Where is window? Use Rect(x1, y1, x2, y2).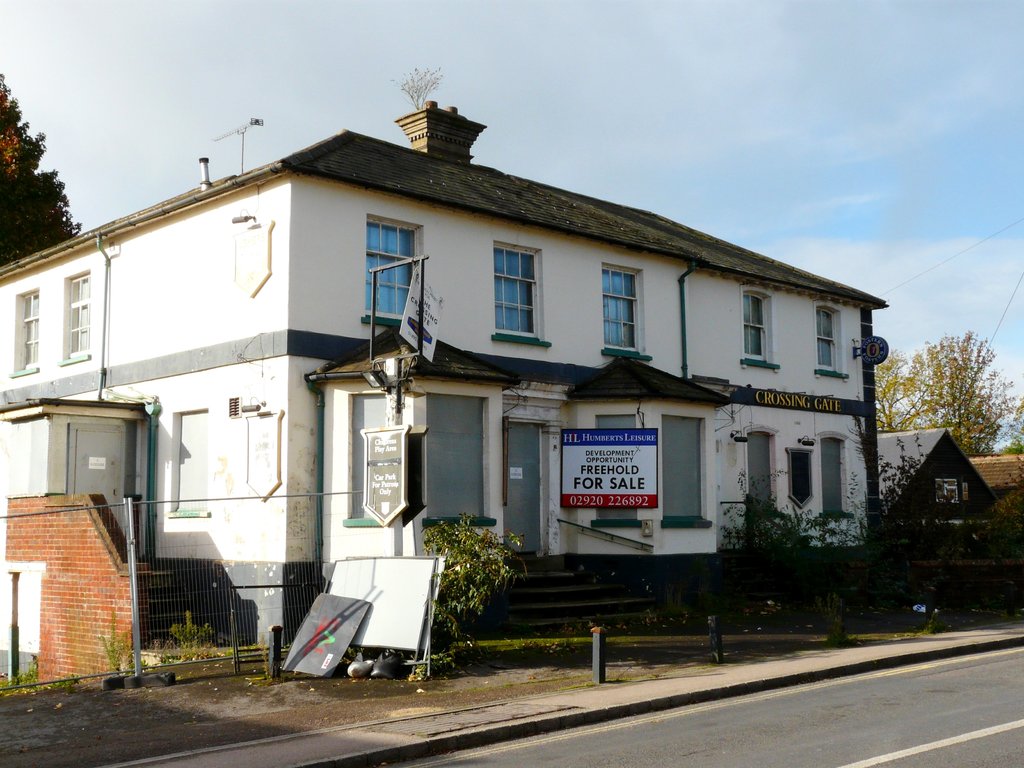
Rect(815, 310, 843, 373).
